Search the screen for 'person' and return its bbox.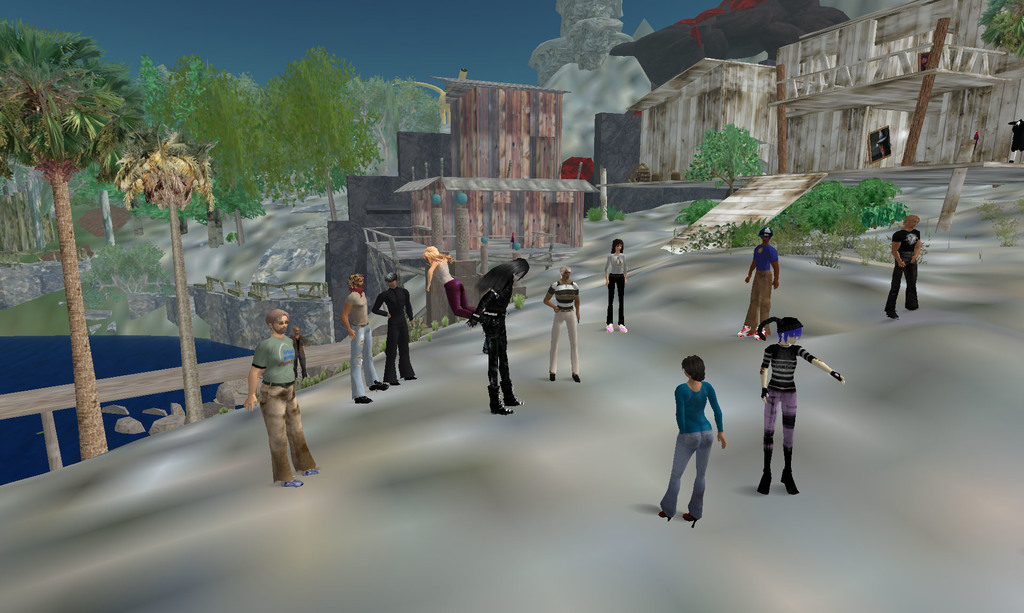
Found: 372,269,412,386.
